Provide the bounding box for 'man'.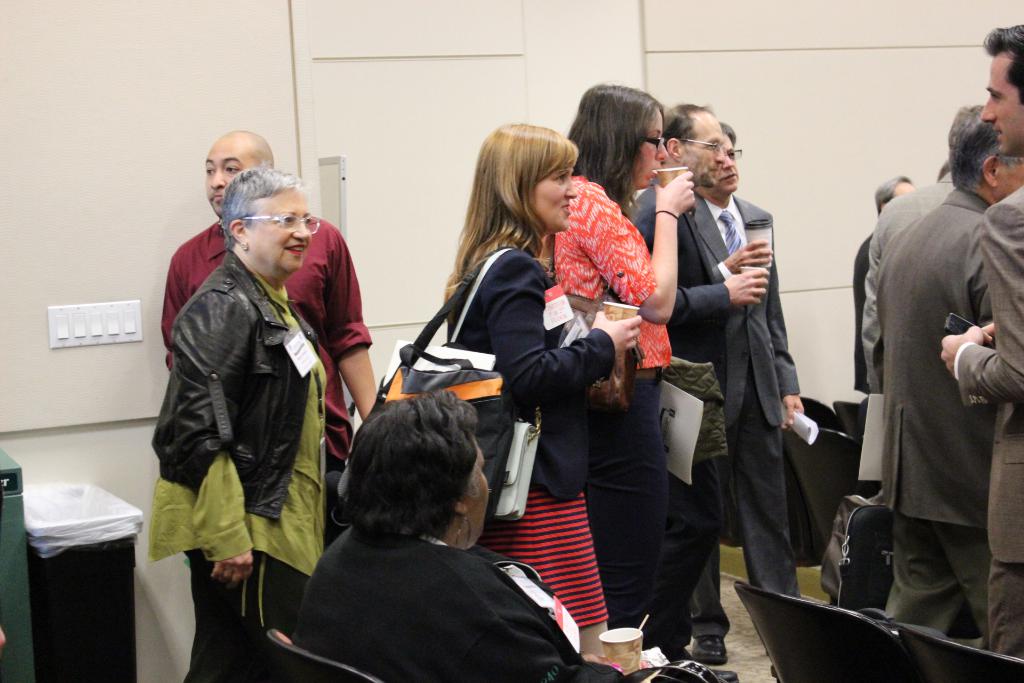
[x1=936, y1=10, x2=1023, y2=670].
